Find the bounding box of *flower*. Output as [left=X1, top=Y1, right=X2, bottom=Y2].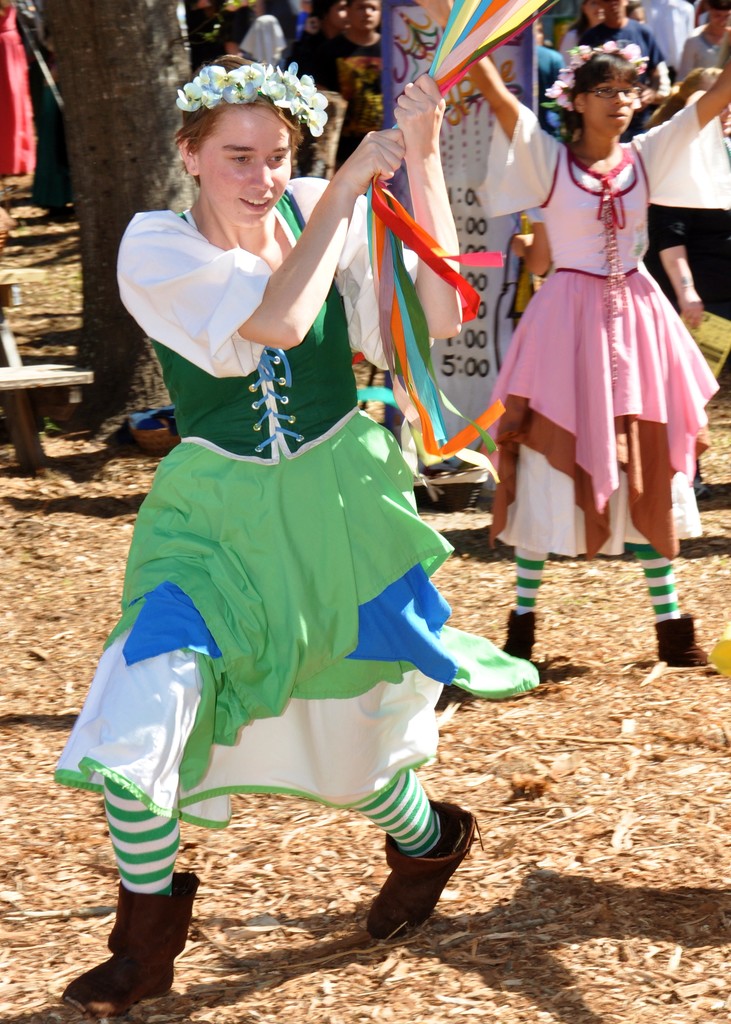
[left=271, top=54, right=330, bottom=129].
